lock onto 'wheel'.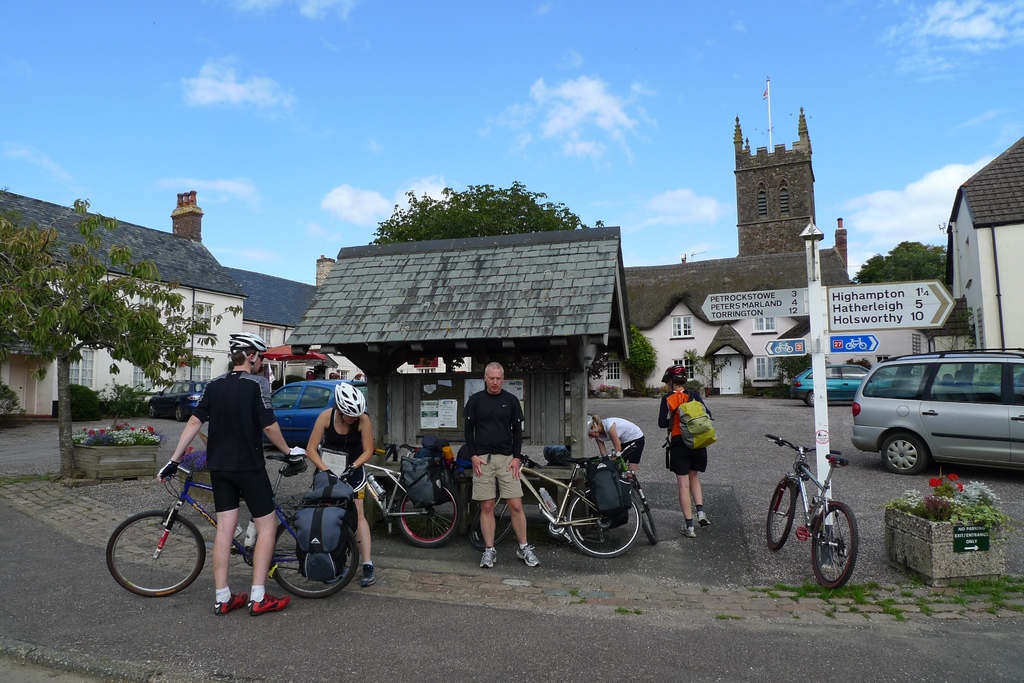
Locked: 147:408:152:416.
